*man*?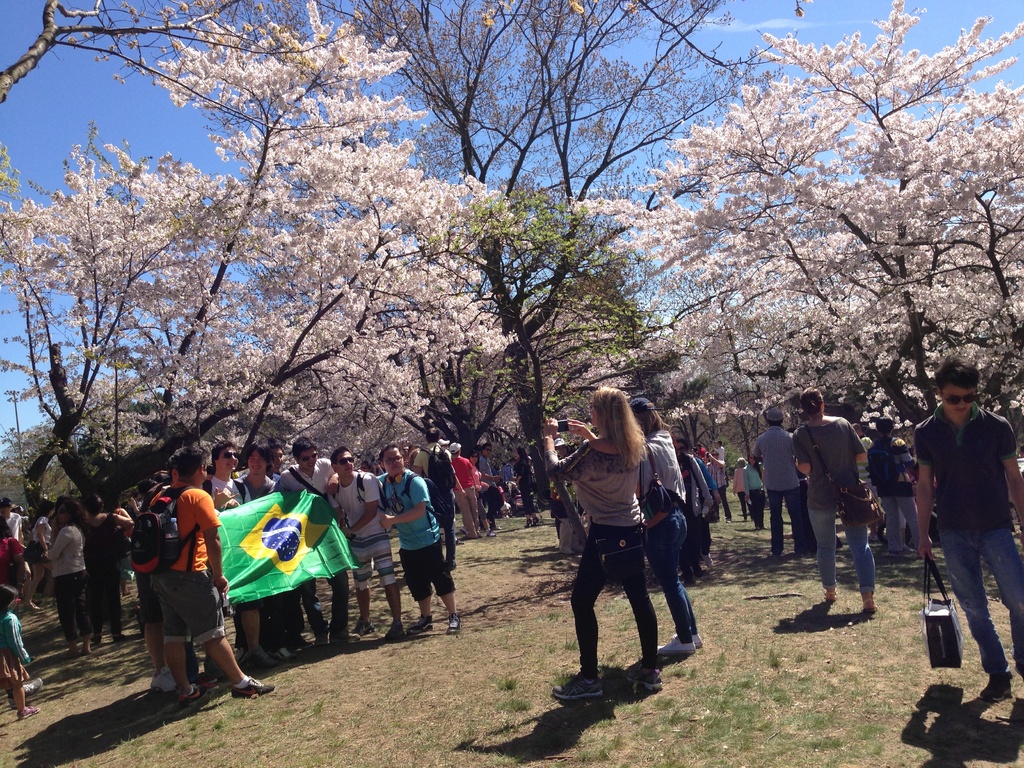
box(325, 444, 406, 642)
